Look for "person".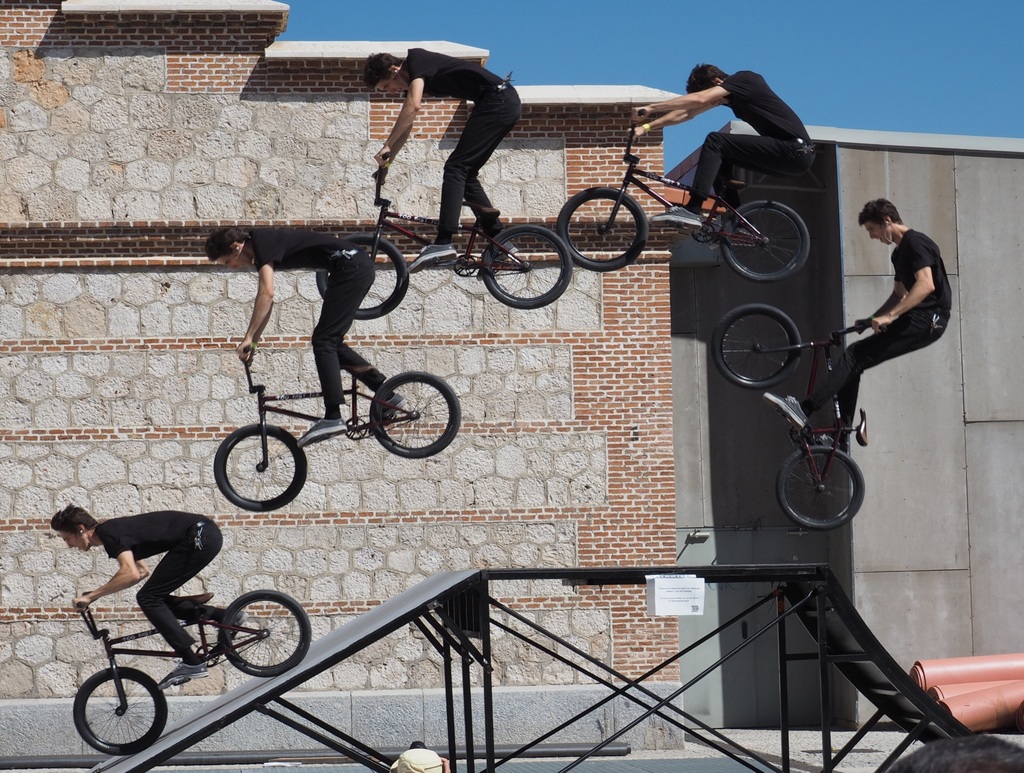
Found: [x1=208, y1=222, x2=413, y2=444].
